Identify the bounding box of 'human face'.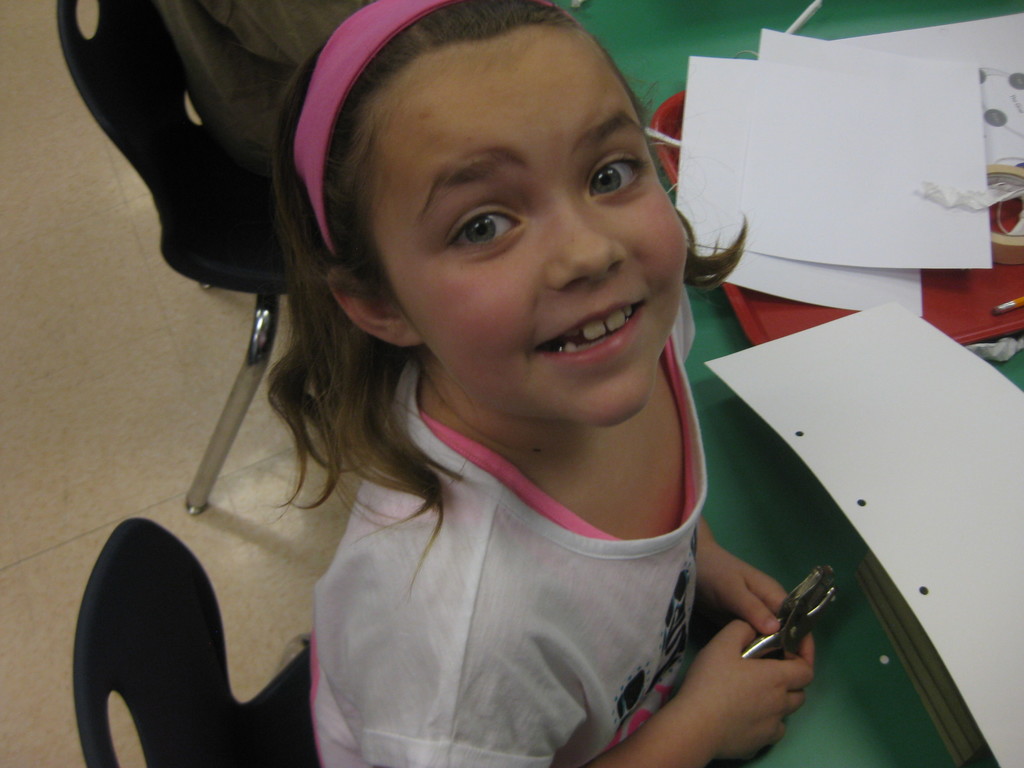
box(336, 28, 677, 435).
